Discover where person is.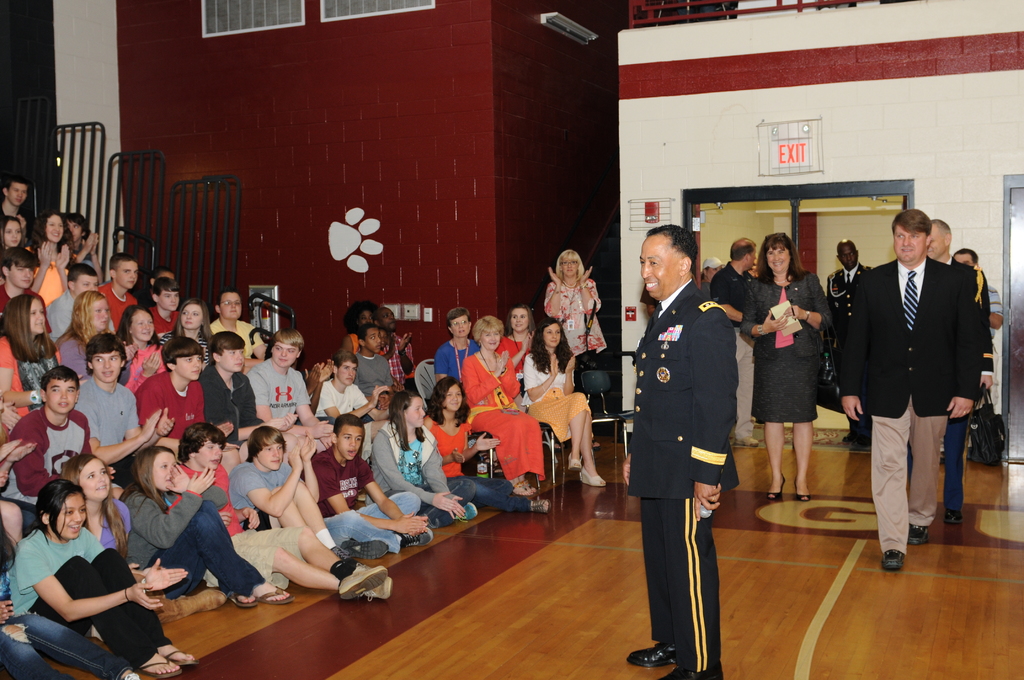
Discovered at 4/366/96/503.
